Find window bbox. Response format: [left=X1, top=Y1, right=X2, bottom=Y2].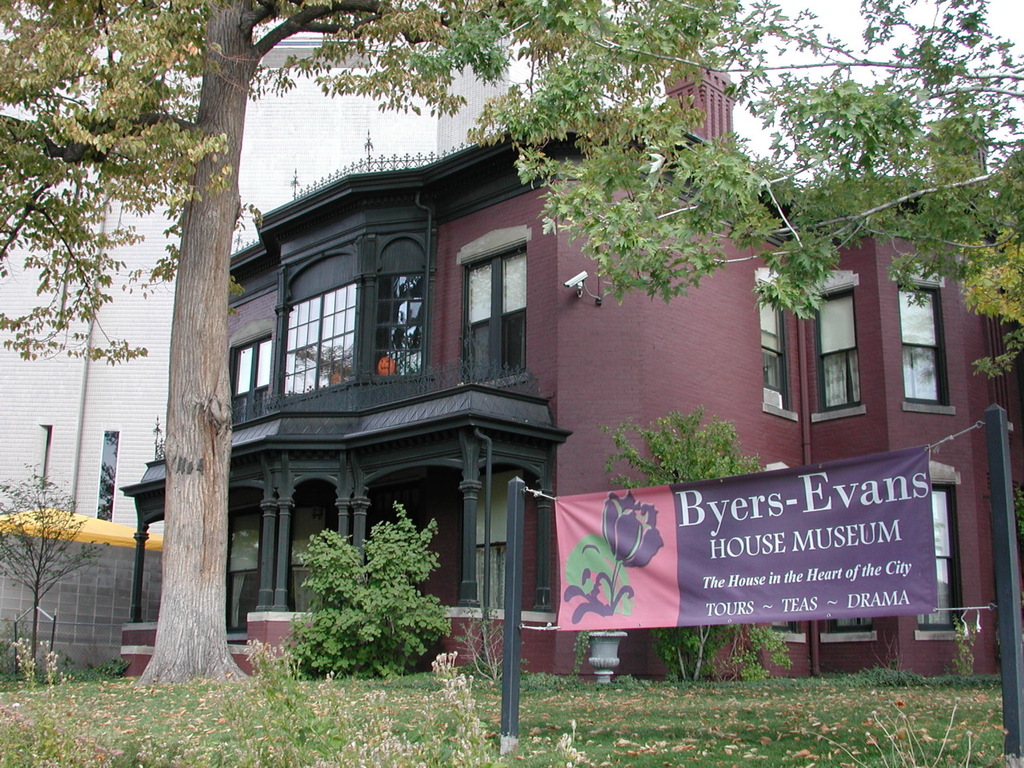
[left=918, top=486, right=958, bottom=630].
